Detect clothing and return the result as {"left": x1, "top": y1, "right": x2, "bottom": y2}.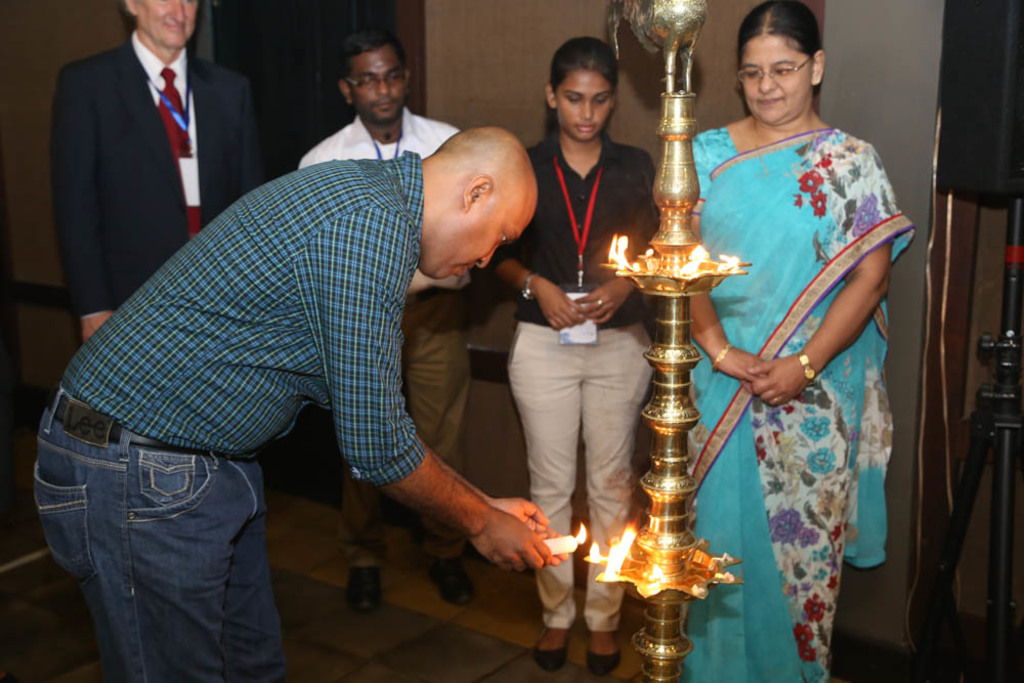
{"left": 53, "top": 31, "right": 264, "bottom": 323}.
